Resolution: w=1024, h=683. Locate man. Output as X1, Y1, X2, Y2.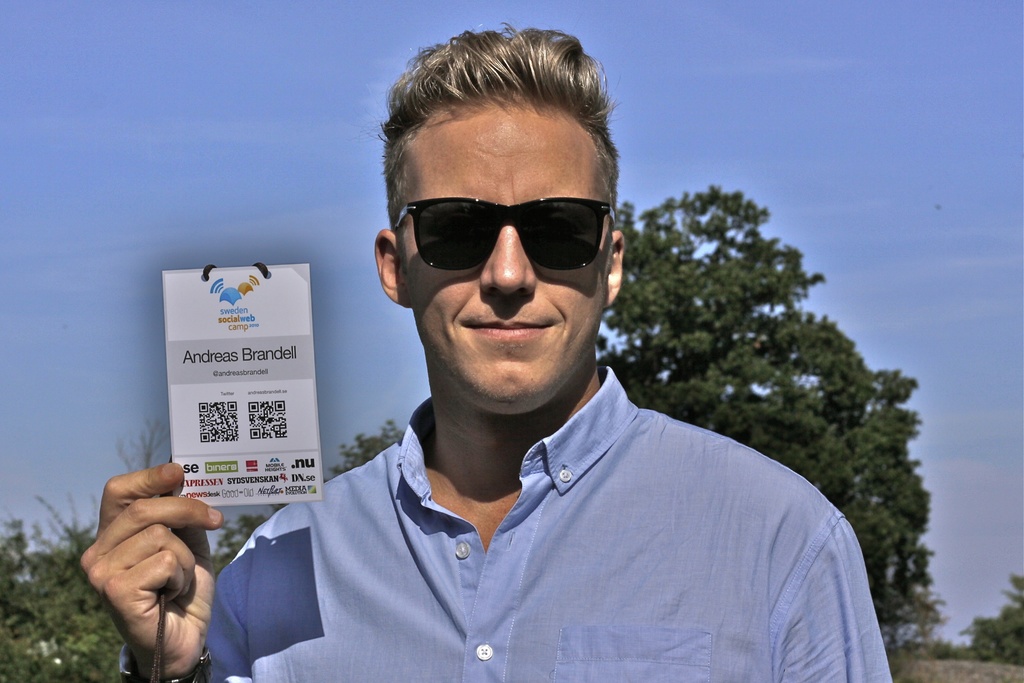
202, 56, 886, 682.
